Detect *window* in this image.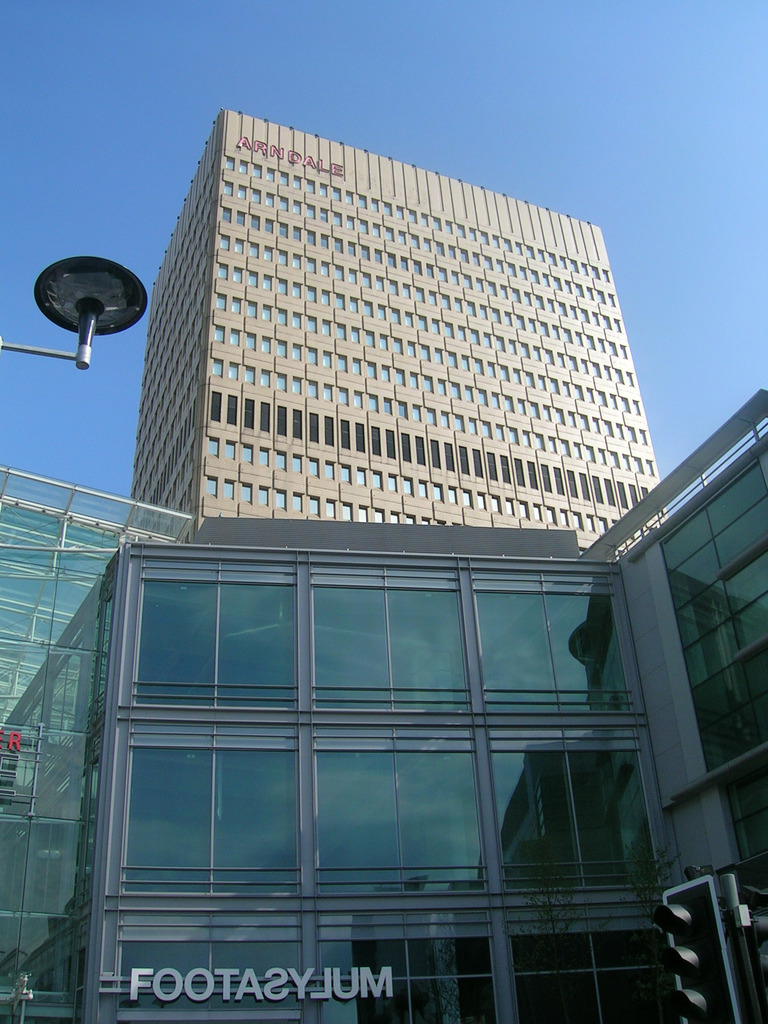
Detection: <box>238,158,248,173</box>.
